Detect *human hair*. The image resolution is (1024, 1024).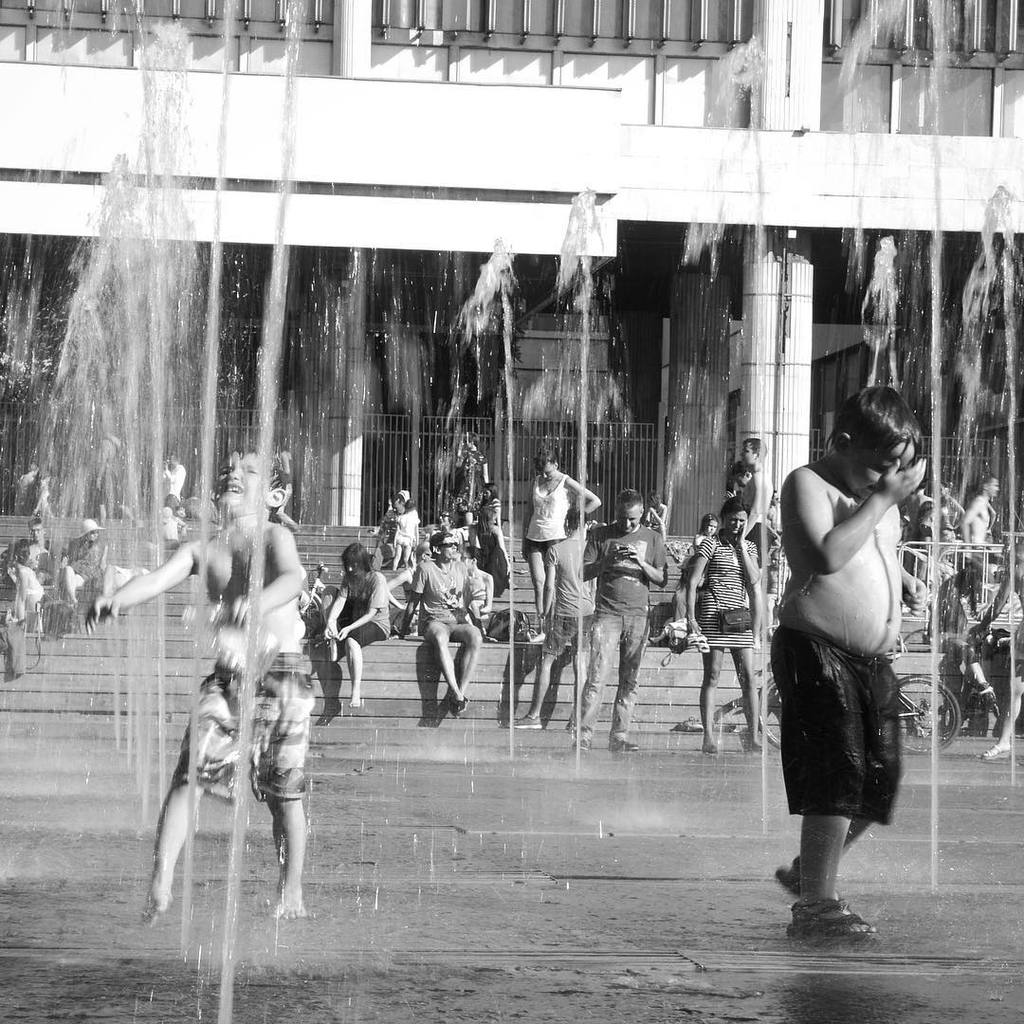
[392,492,404,507].
